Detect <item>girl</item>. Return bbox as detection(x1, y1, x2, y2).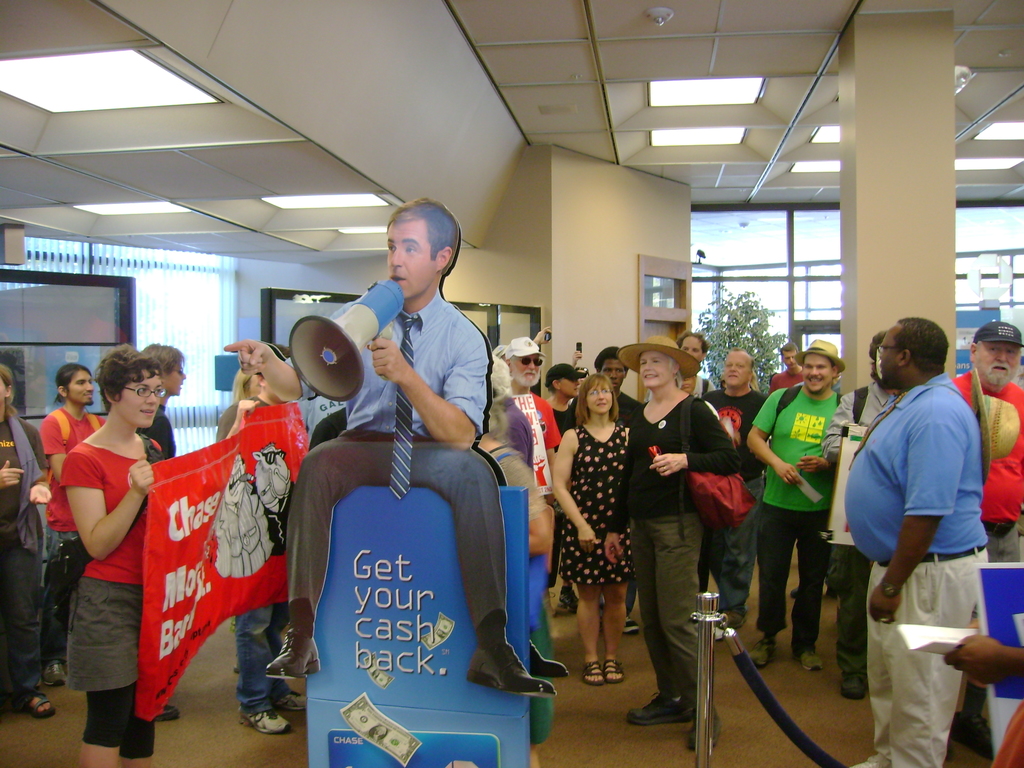
detection(52, 337, 153, 767).
